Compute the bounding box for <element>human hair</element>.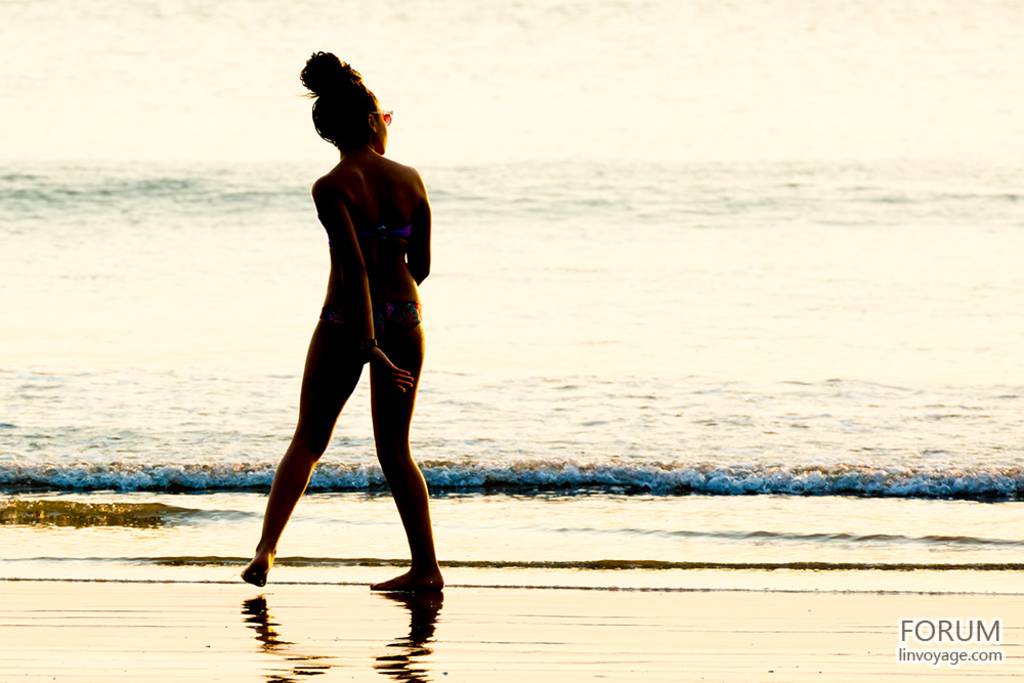
298:45:380:155.
